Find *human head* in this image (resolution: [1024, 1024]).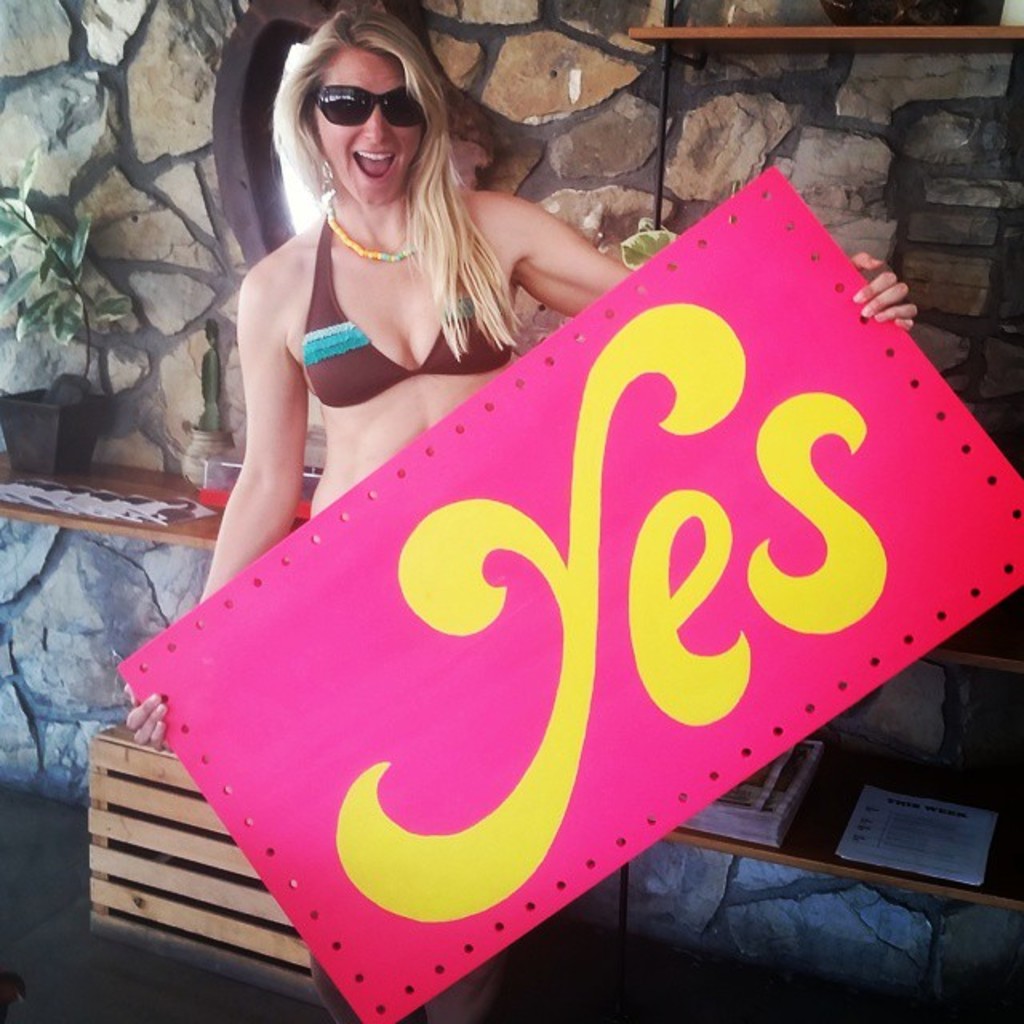
detection(266, 22, 458, 187).
